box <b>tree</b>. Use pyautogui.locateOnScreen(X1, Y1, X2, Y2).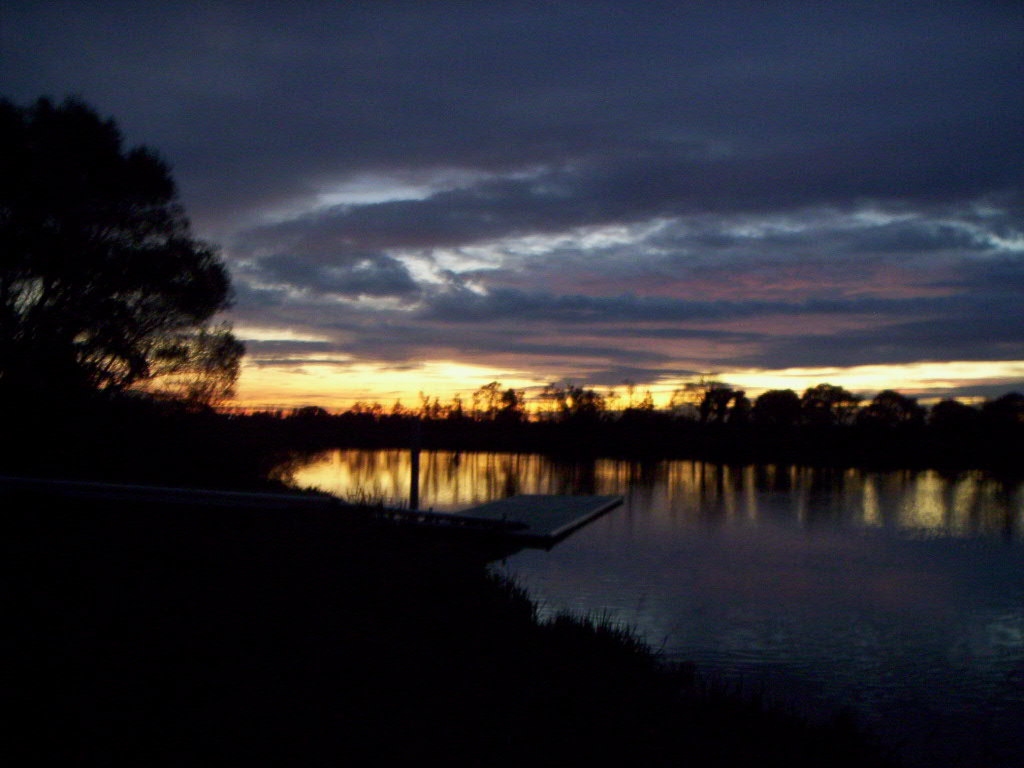
pyautogui.locateOnScreen(0, 99, 264, 453).
